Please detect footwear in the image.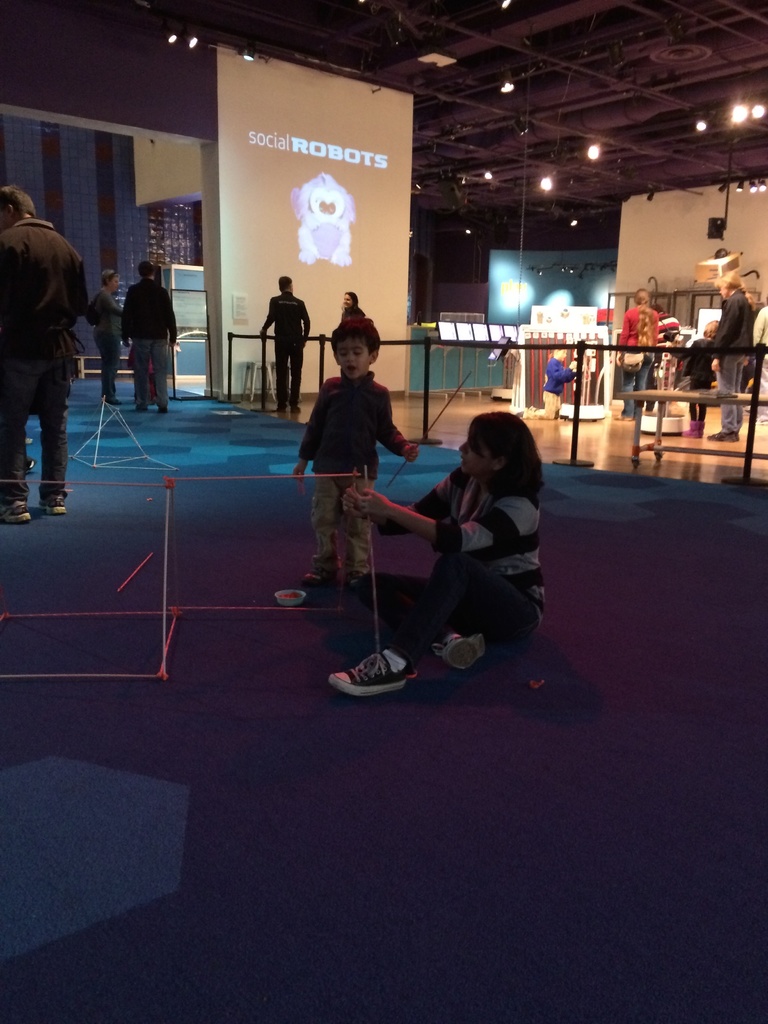
44, 484, 67, 514.
